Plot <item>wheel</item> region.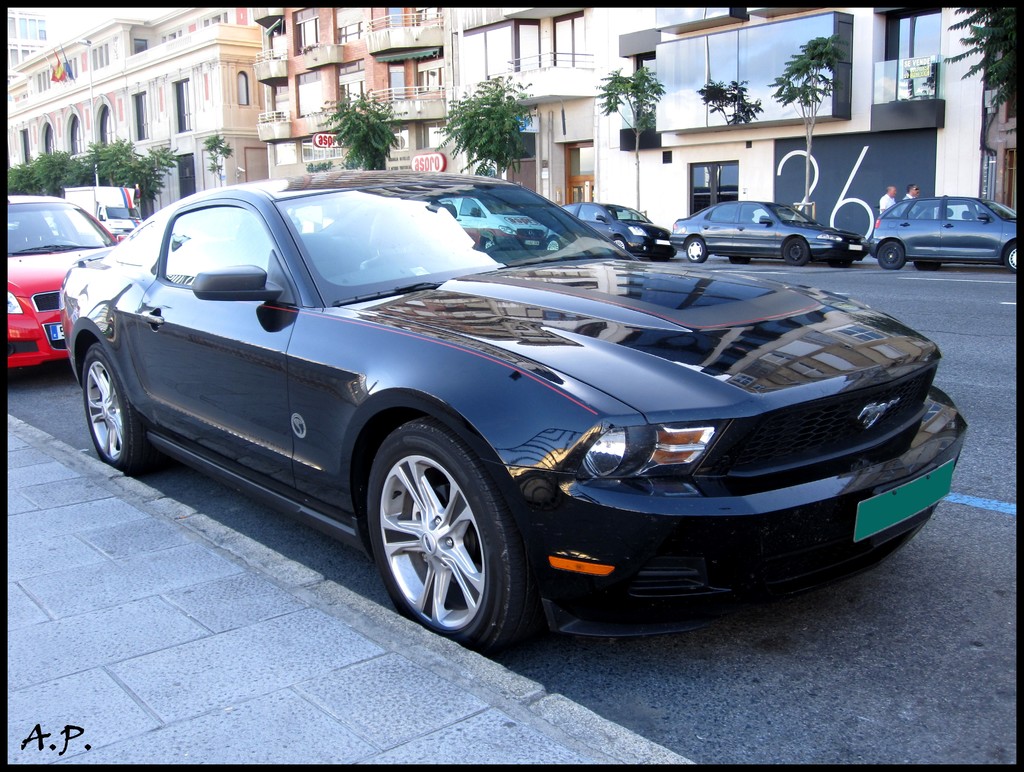
Plotted at {"left": 1005, "top": 246, "right": 1021, "bottom": 270}.
